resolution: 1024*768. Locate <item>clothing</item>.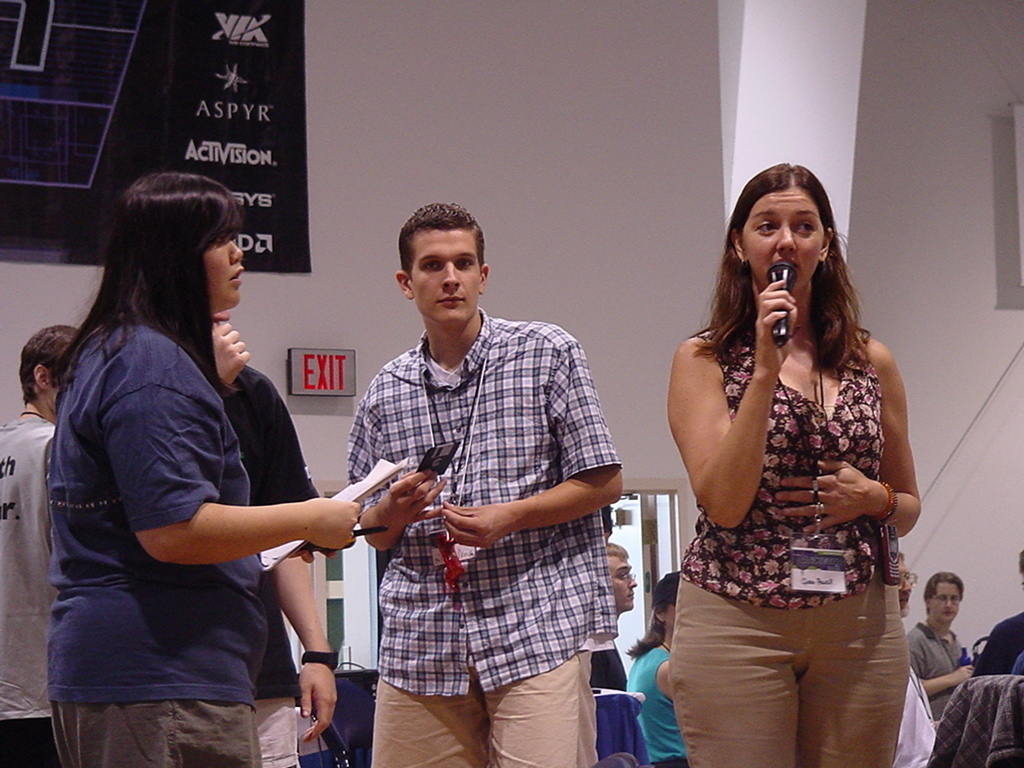
bbox=(330, 251, 614, 744).
